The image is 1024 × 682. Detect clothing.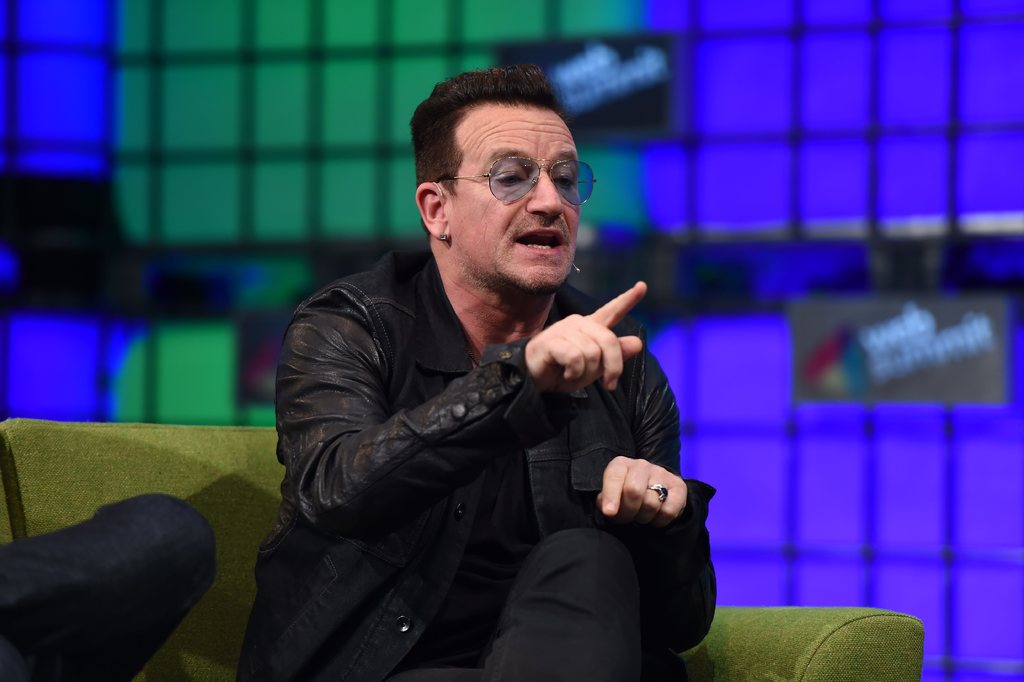
Detection: box=[0, 492, 218, 681].
